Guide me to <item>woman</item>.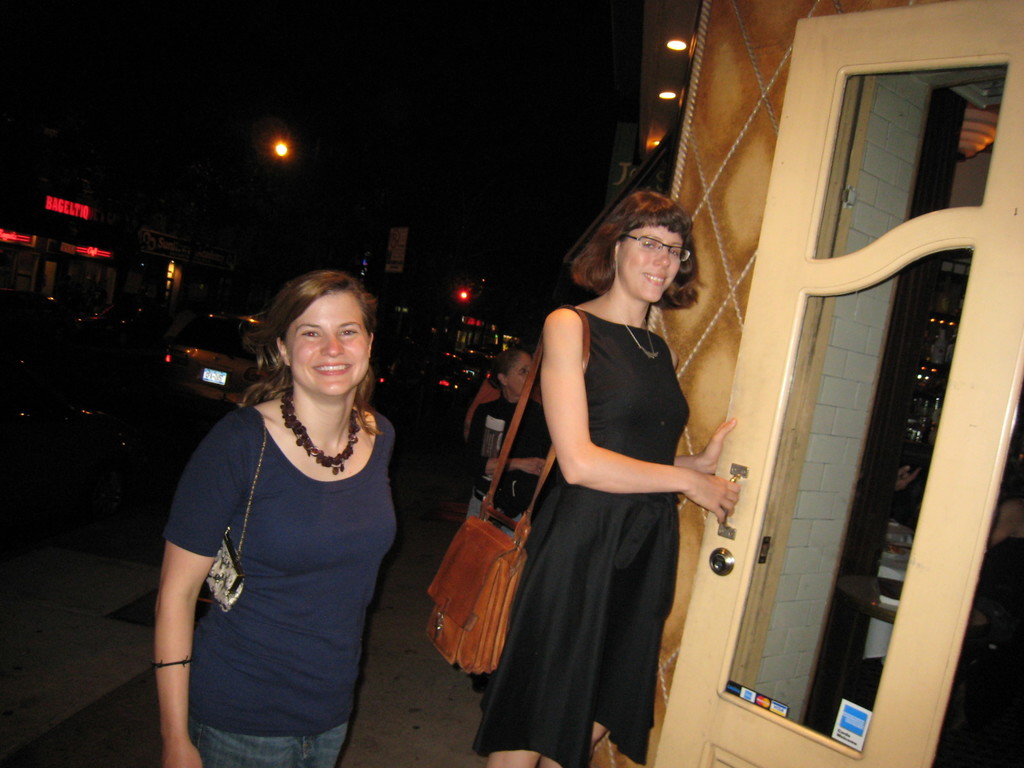
Guidance: [156,263,396,767].
